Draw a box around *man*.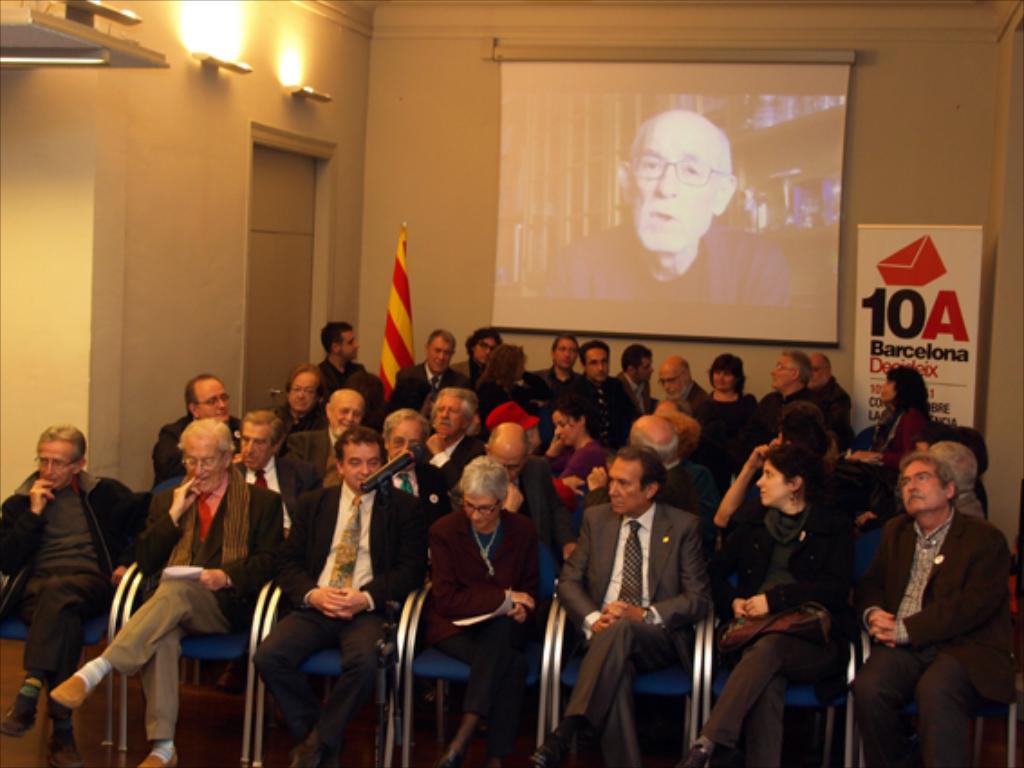
crop(657, 354, 721, 457).
